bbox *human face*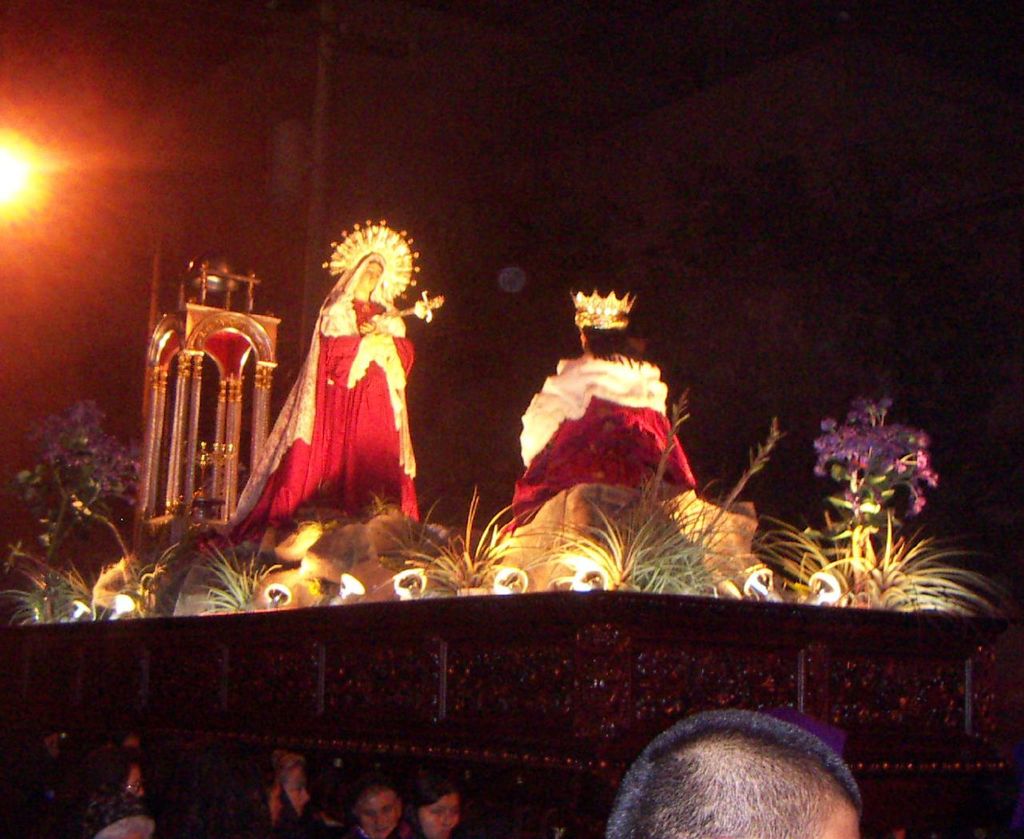
box(285, 770, 311, 813)
